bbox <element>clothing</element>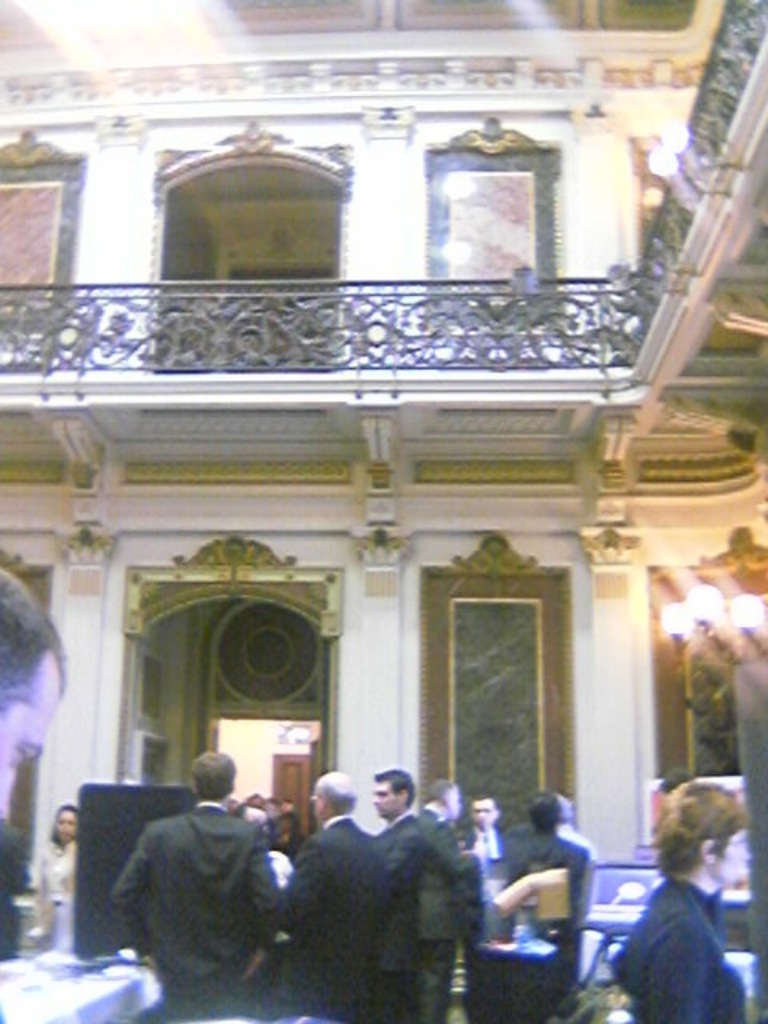
(left=19, top=832, right=78, bottom=907)
